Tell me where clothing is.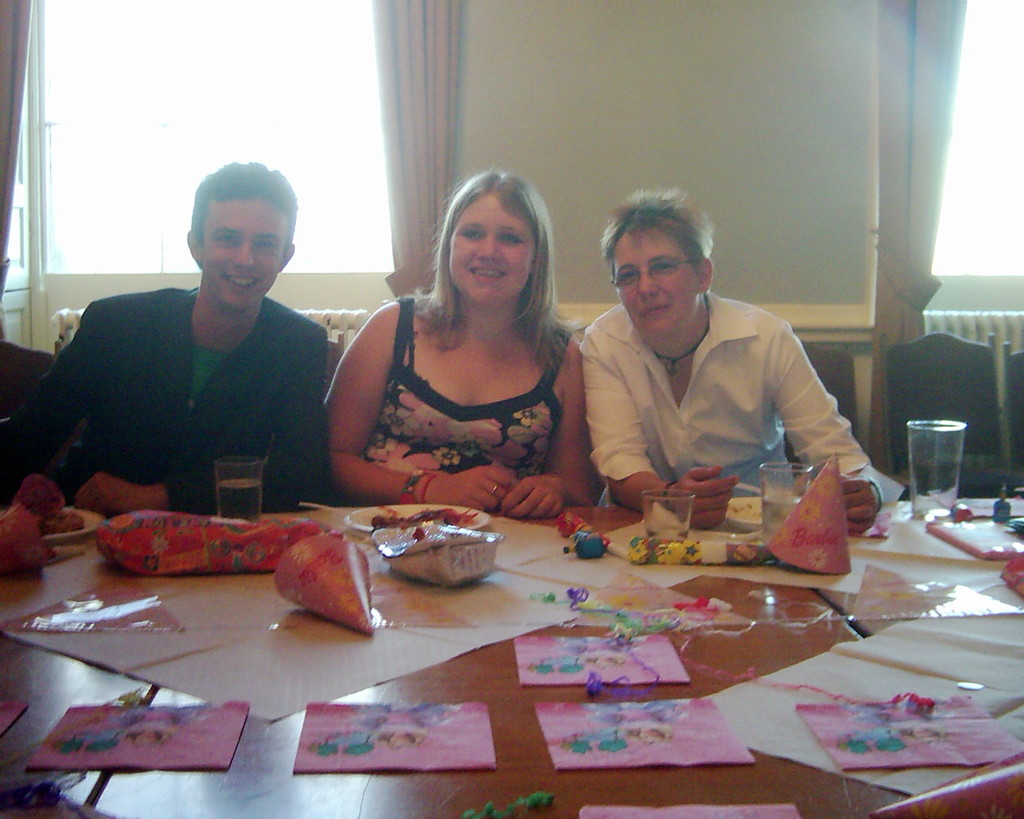
clothing is at [582,287,878,509].
